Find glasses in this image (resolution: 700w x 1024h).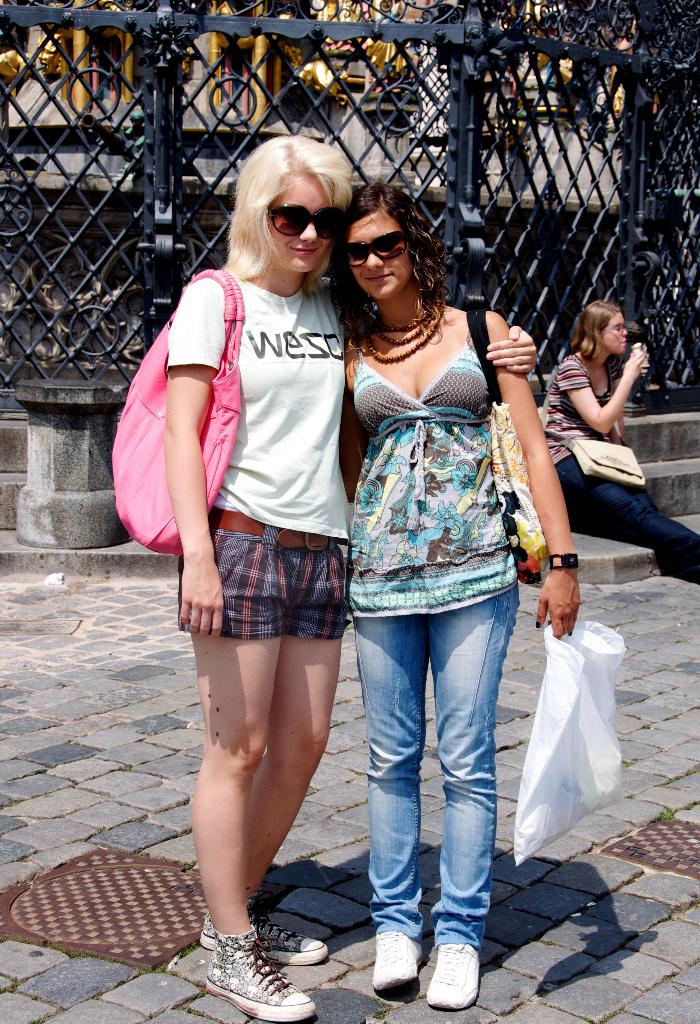
{"left": 263, "top": 200, "right": 348, "bottom": 246}.
